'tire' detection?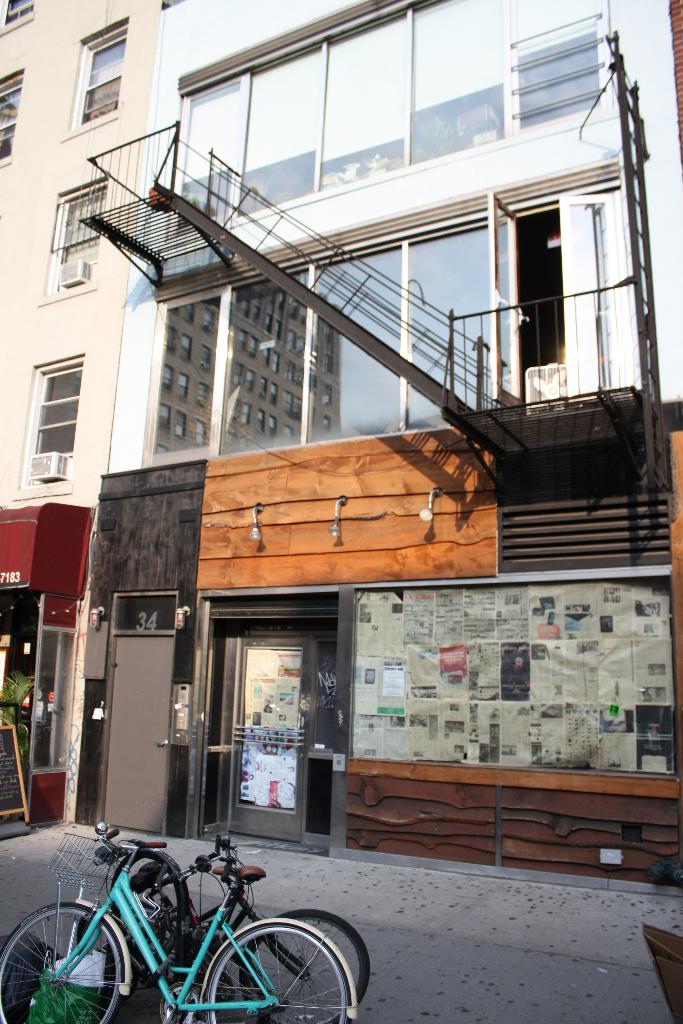
240/911/375/1023
